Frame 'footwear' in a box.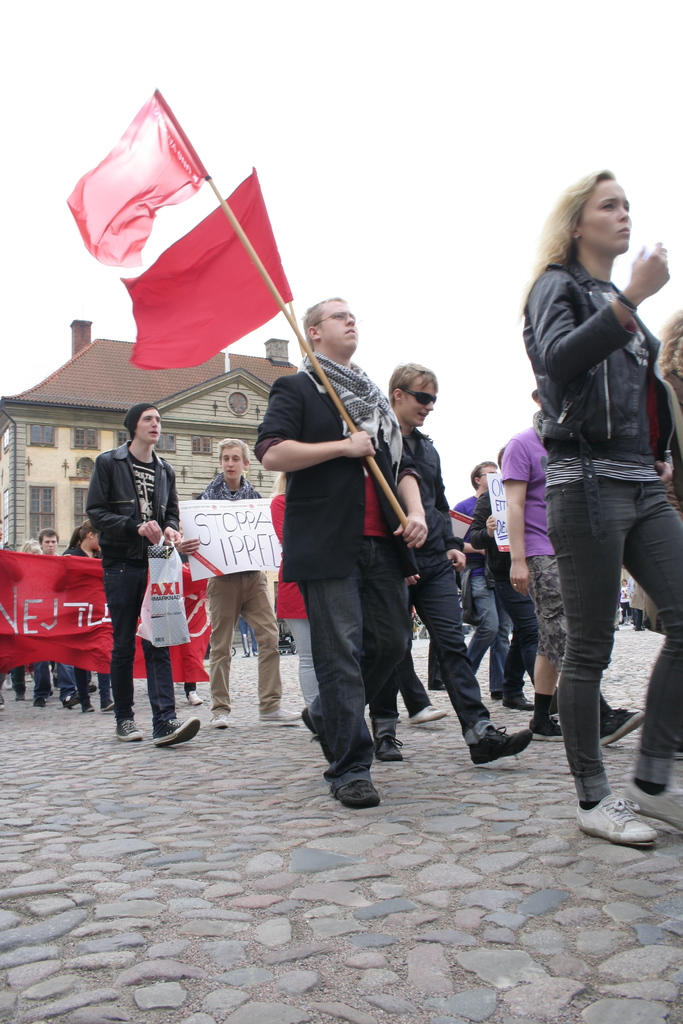
[left=255, top=704, right=295, bottom=724].
